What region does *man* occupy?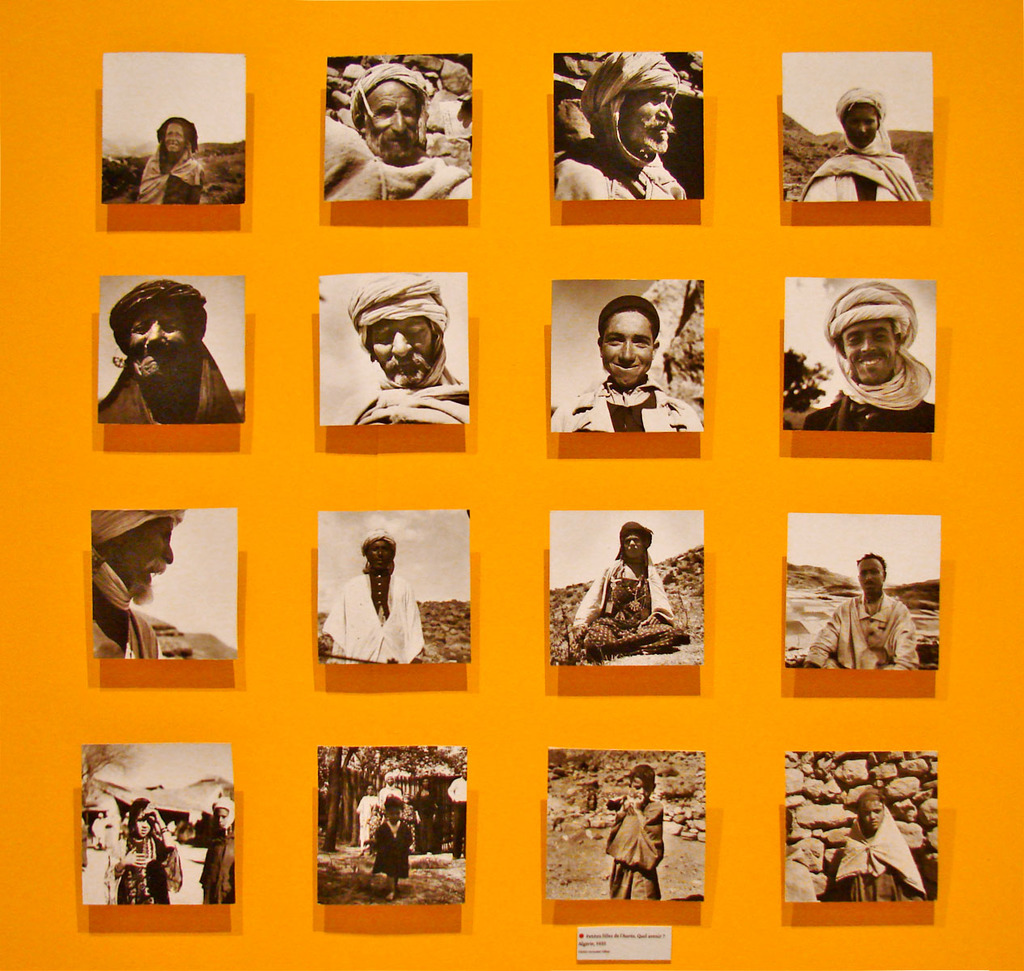
320:533:425:661.
